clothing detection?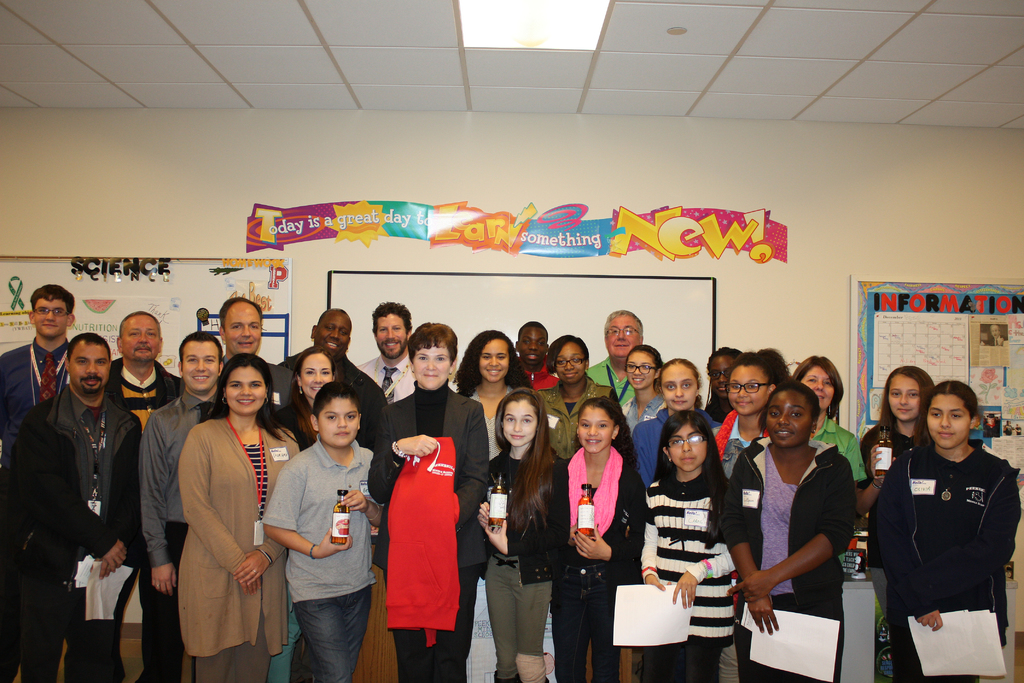
(634,466,745,642)
